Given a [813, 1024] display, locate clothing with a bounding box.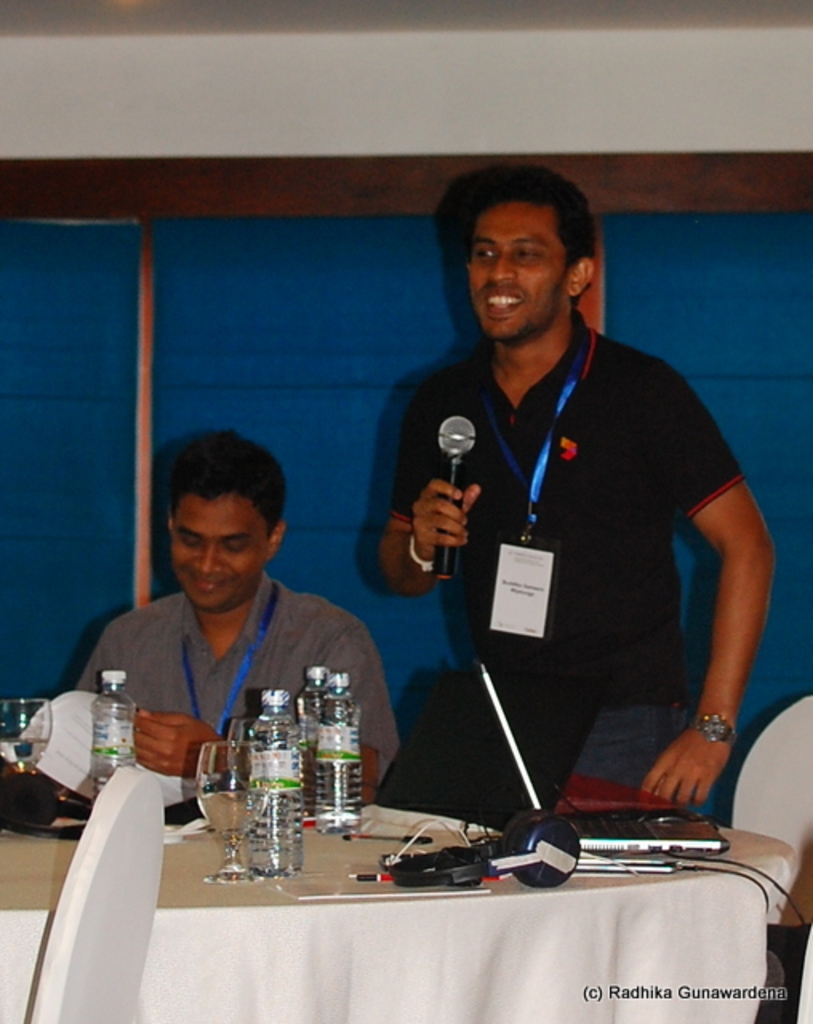
Located: [54,587,410,840].
